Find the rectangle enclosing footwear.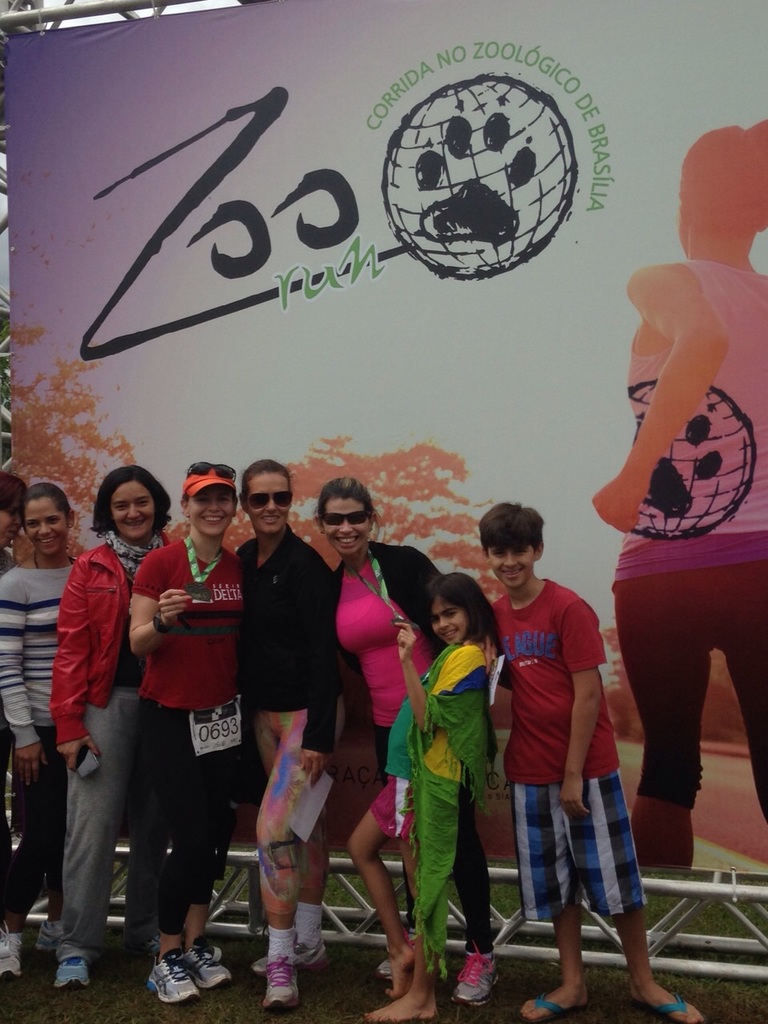
pyautogui.locateOnScreen(44, 922, 66, 954).
